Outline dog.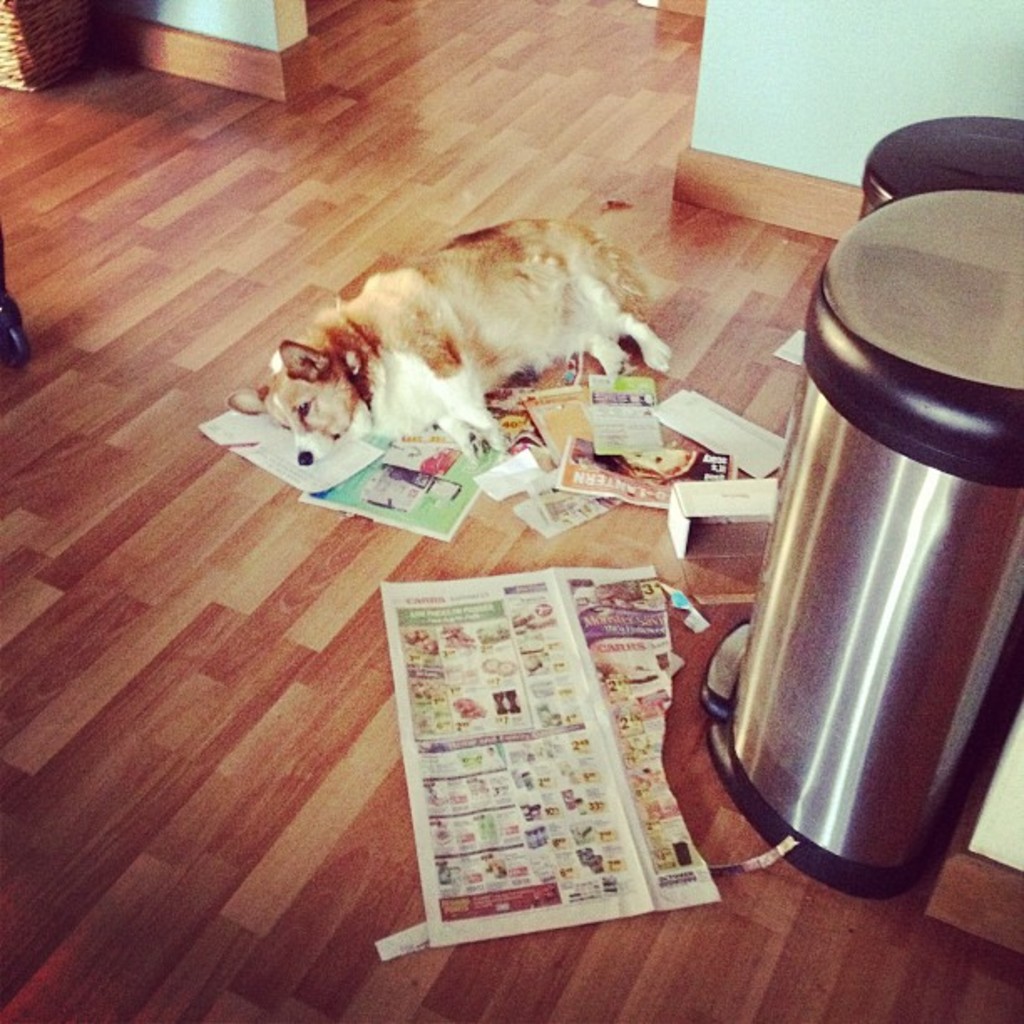
Outline: select_region(223, 199, 674, 463).
